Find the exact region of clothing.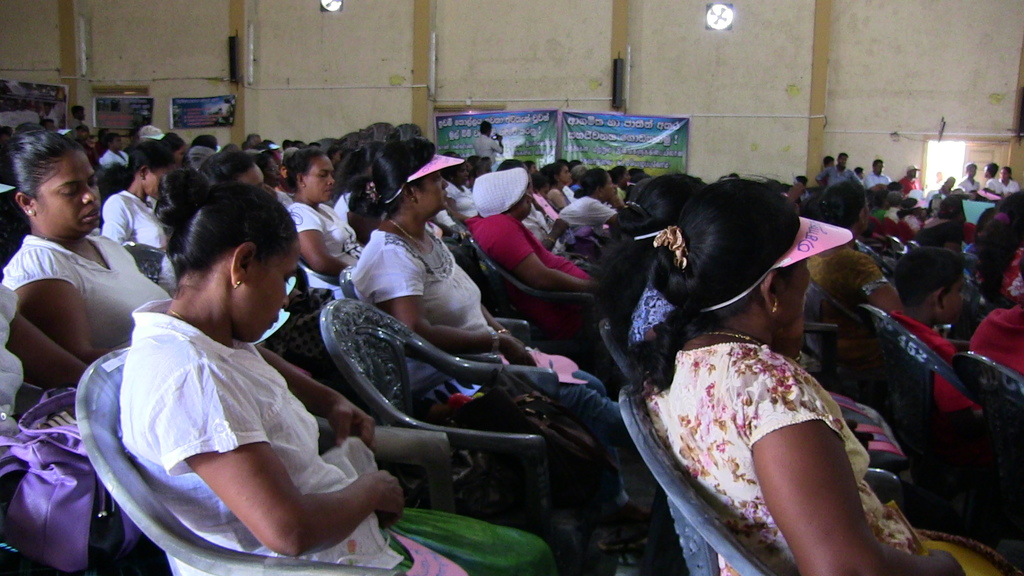
Exact region: rect(95, 272, 380, 552).
